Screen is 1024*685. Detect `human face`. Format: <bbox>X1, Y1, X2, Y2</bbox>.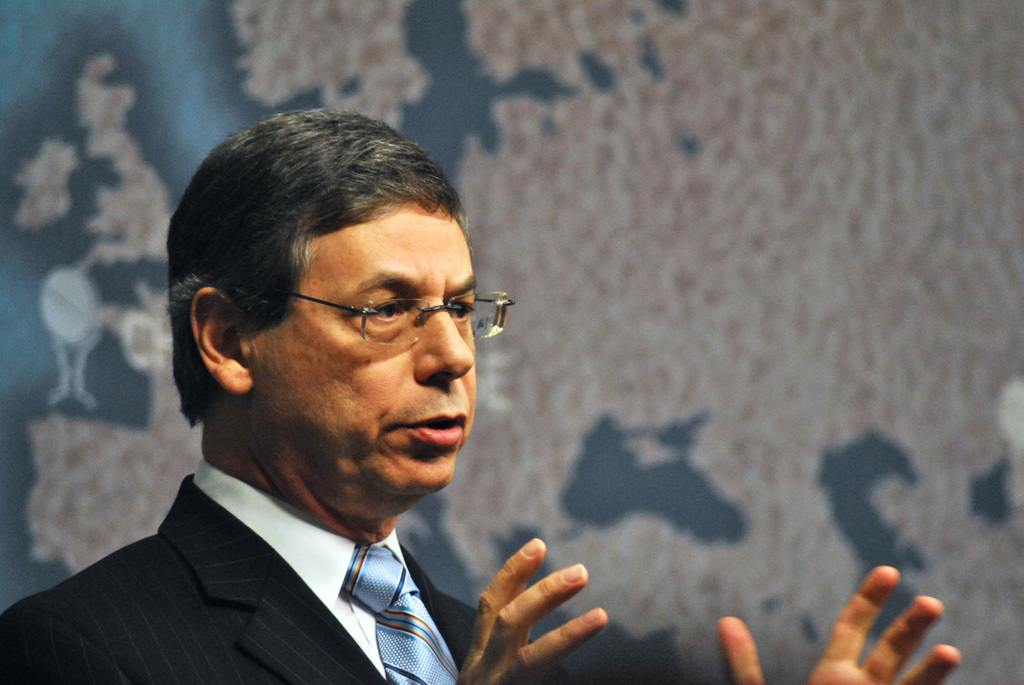
<bbox>237, 184, 483, 492</bbox>.
